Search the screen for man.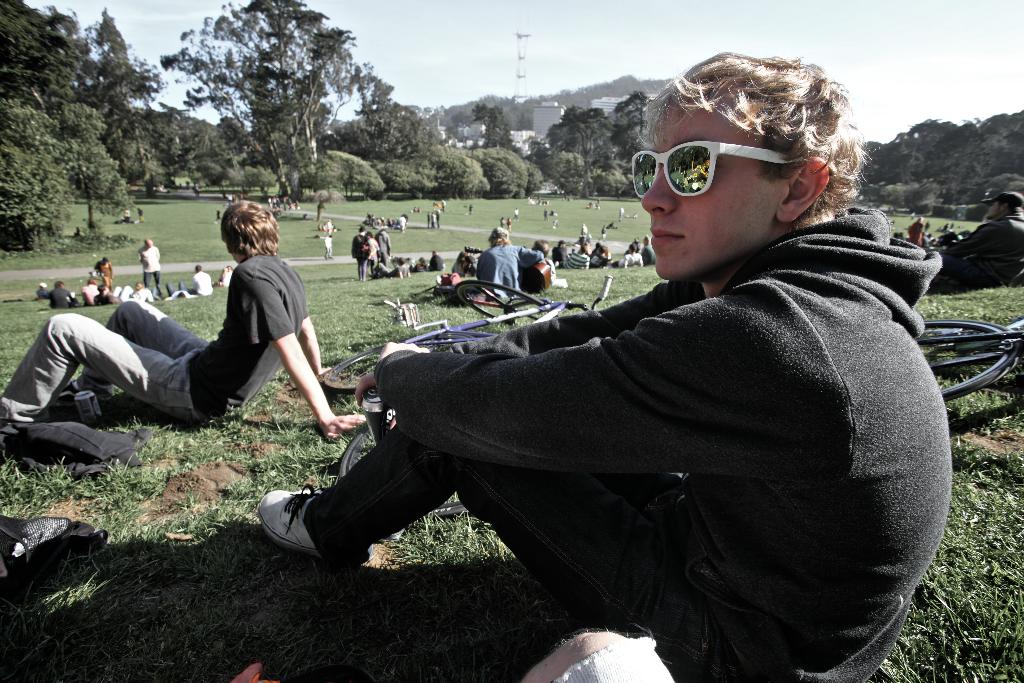
Found at <bbox>474, 226, 546, 307</bbox>.
